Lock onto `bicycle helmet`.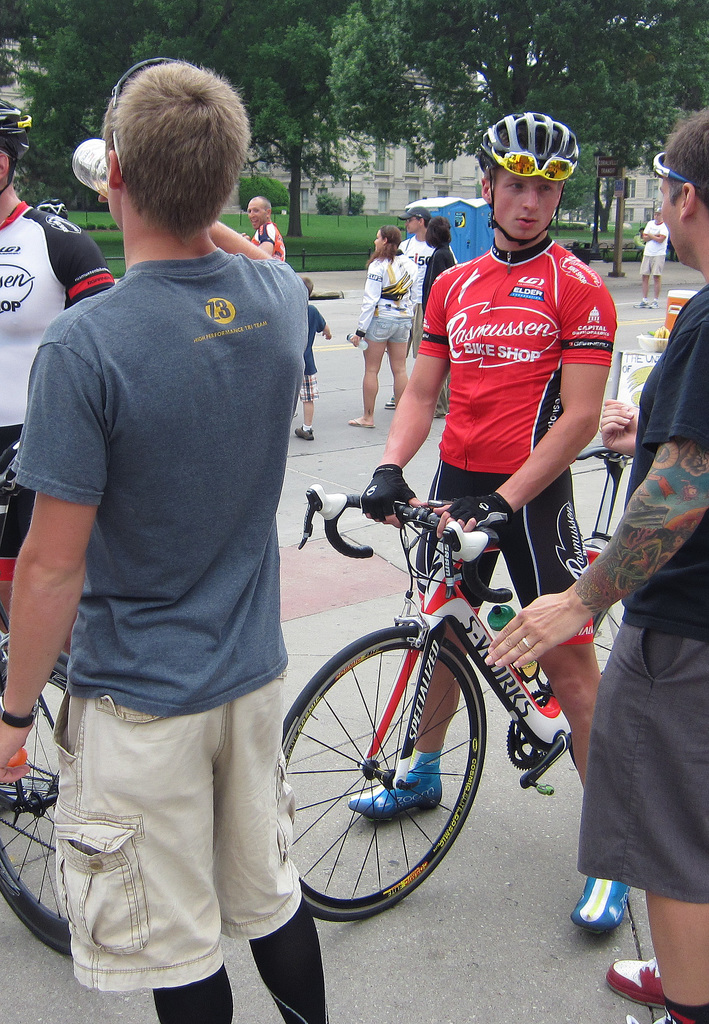
Locked: 473:108:584:176.
